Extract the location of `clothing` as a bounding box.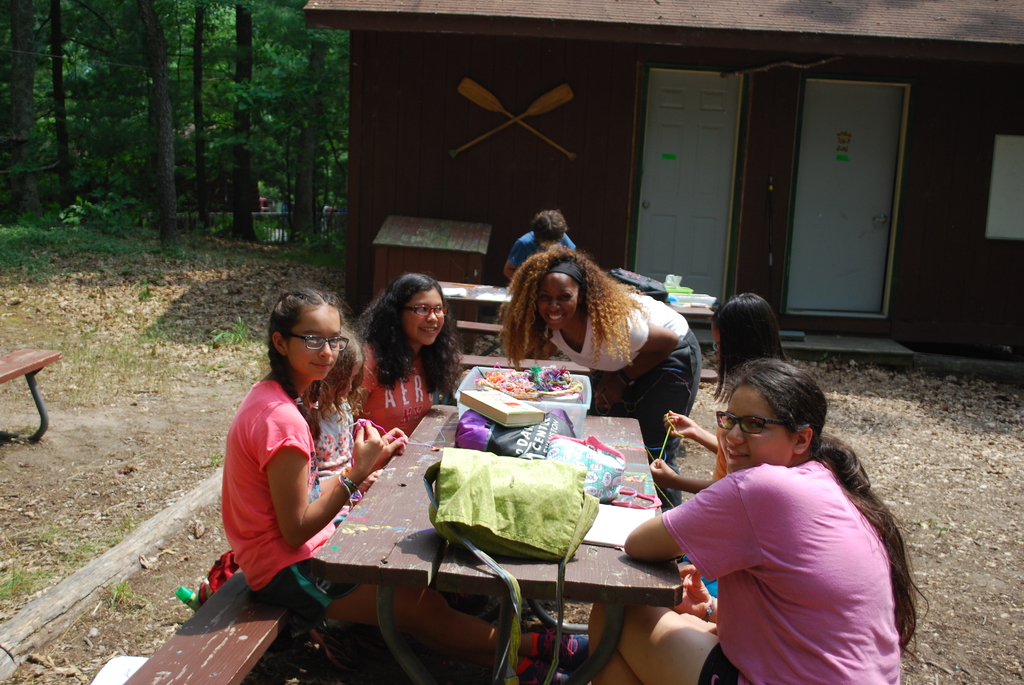
bbox=(293, 397, 362, 513).
